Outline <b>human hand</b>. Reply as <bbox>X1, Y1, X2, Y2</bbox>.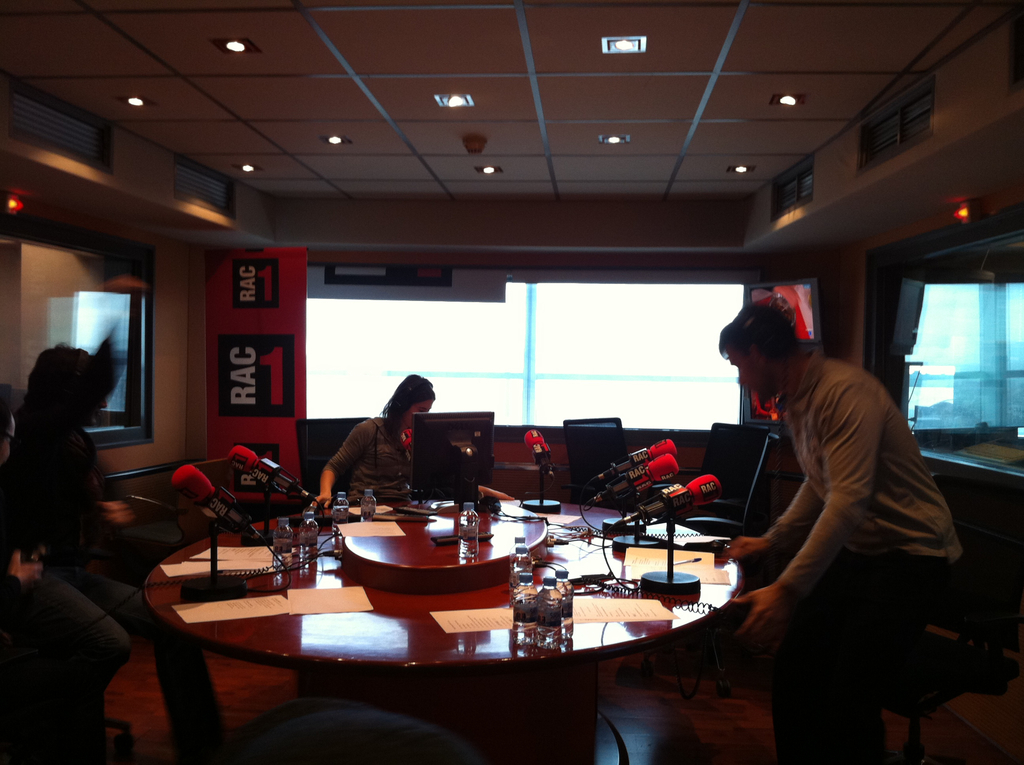
<bbox>309, 492, 334, 510</bbox>.
